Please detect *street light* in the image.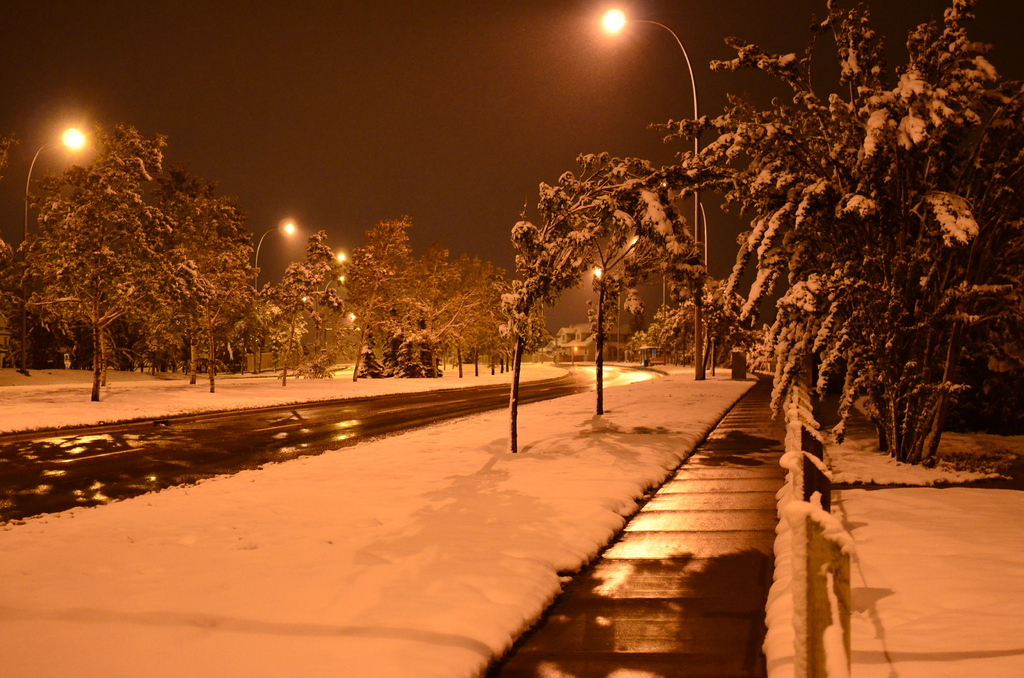
<region>251, 216, 296, 375</region>.
